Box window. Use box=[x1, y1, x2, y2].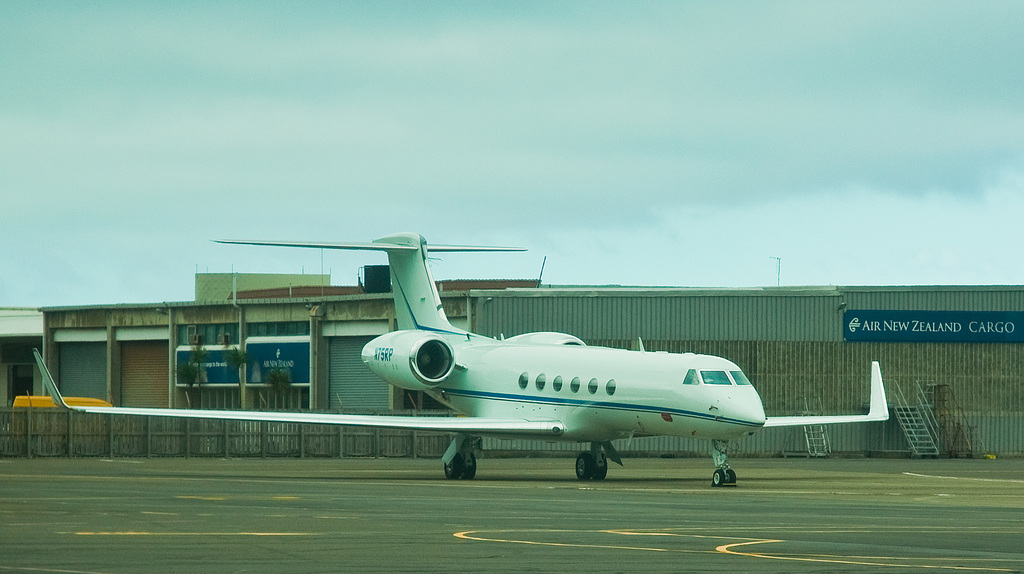
box=[552, 378, 561, 390].
